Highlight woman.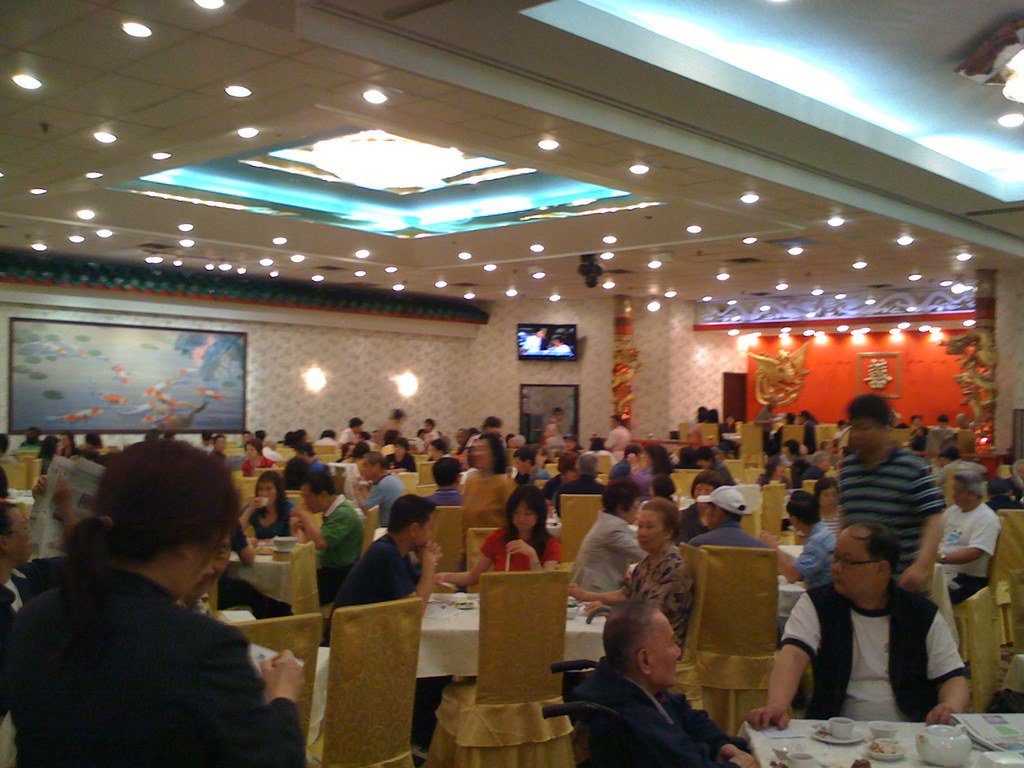
Highlighted region: (641,444,668,472).
